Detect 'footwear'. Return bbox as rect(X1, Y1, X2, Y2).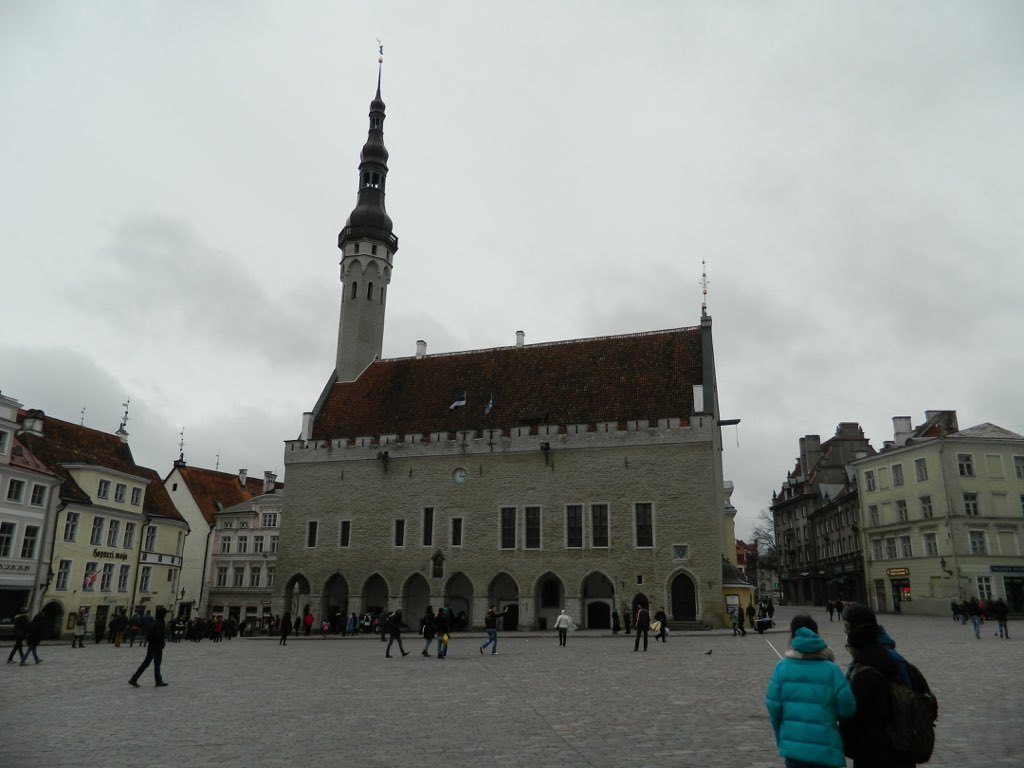
rect(126, 678, 139, 691).
